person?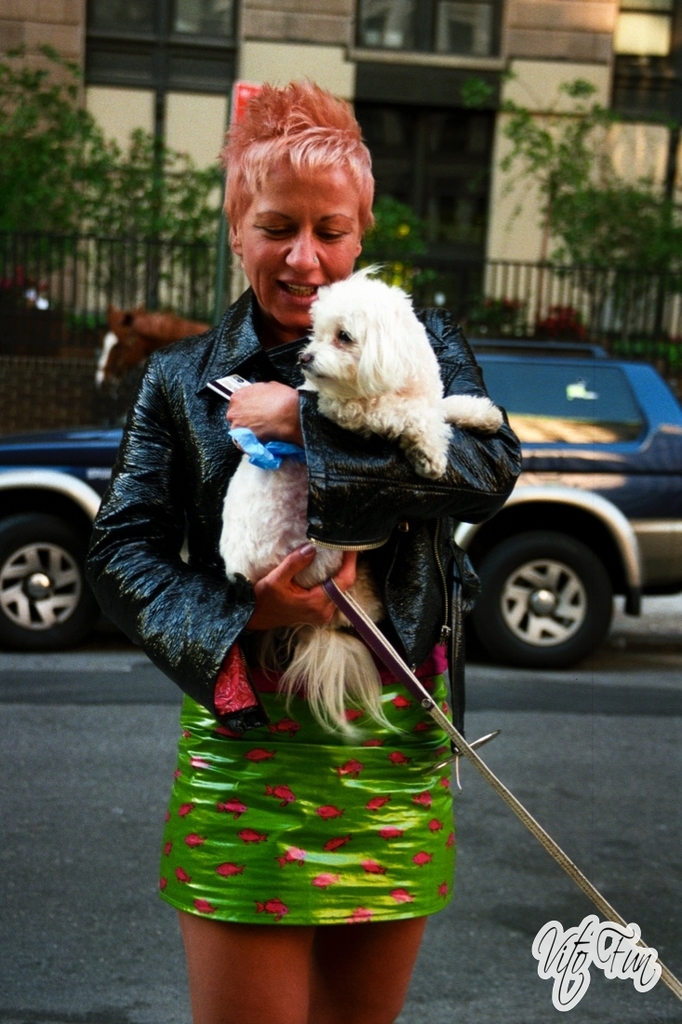
box=[148, 194, 502, 993]
